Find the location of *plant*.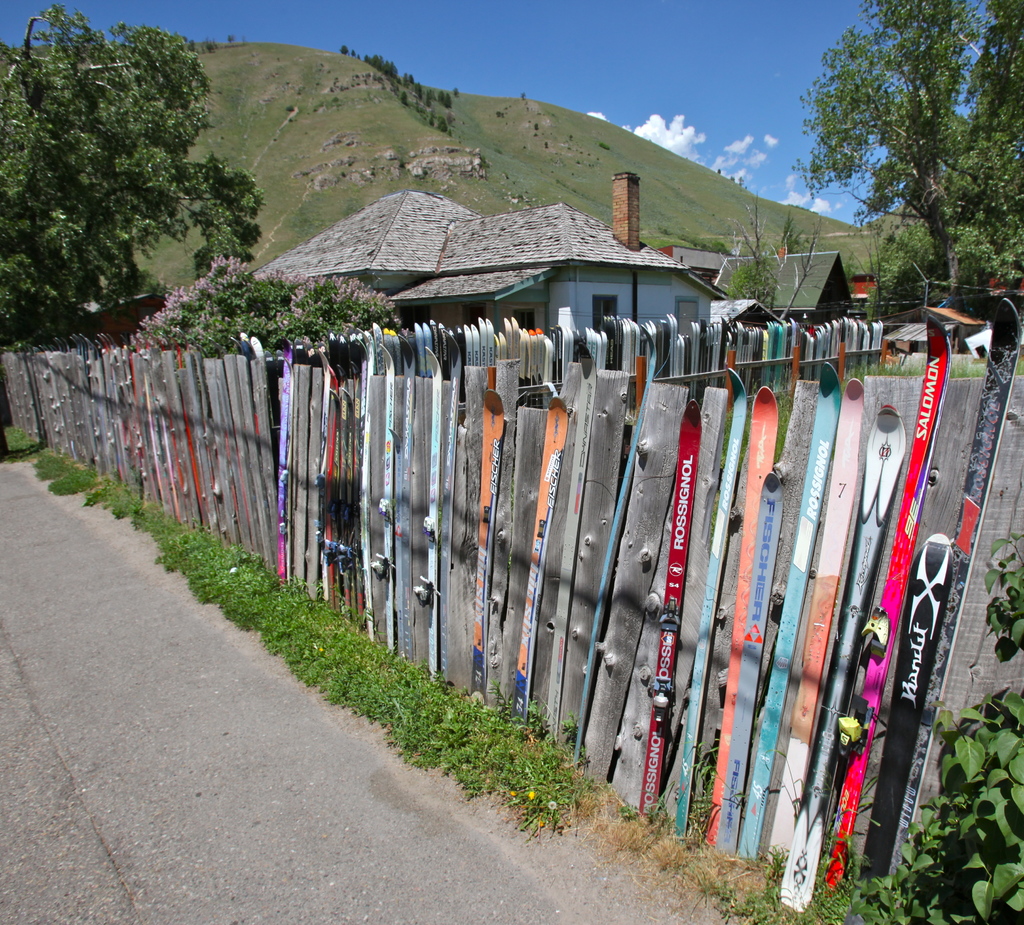
Location: locate(542, 141, 550, 147).
